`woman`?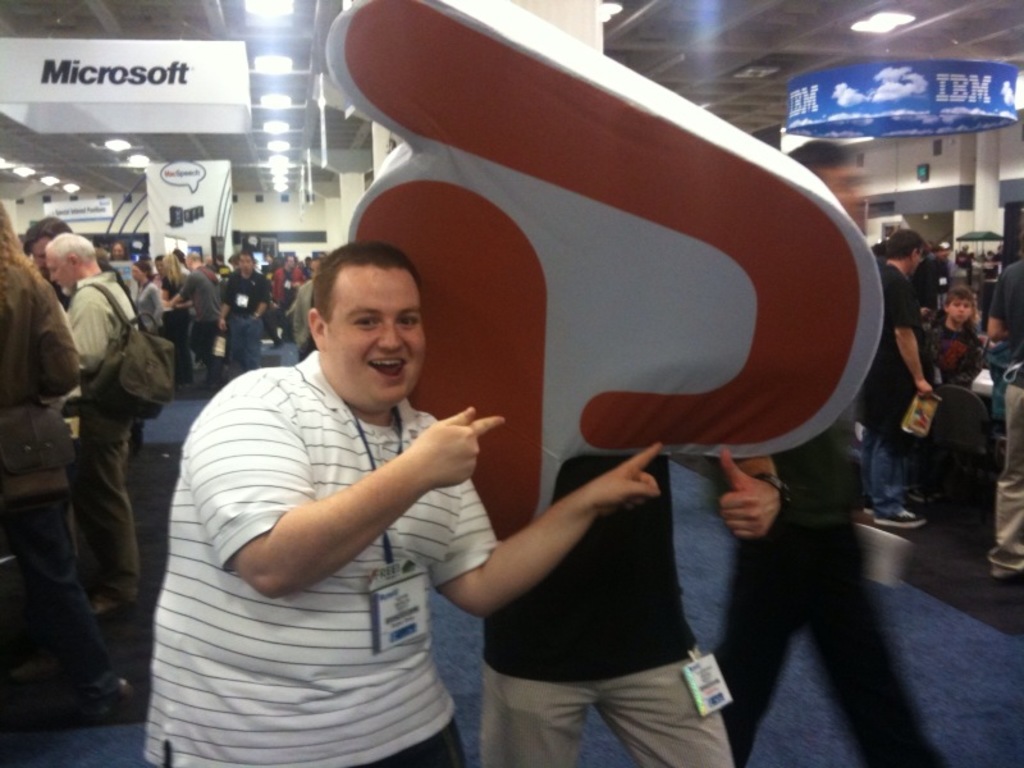
l=132, t=260, r=164, b=335
